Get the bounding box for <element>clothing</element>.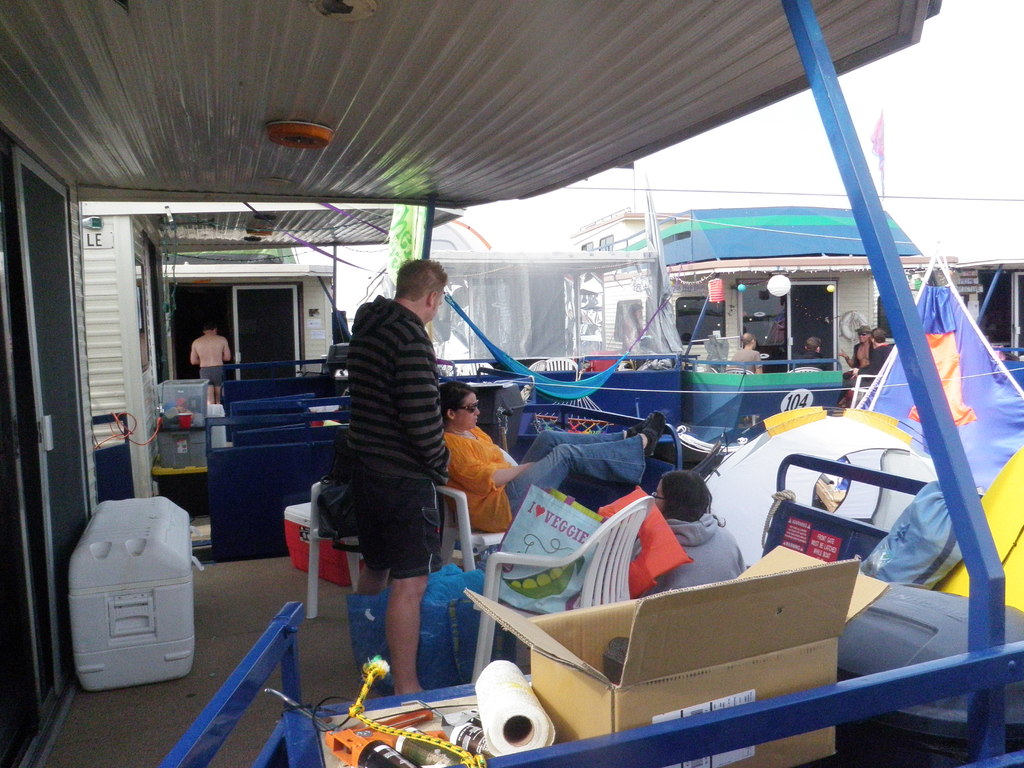
[296, 260, 501, 680].
